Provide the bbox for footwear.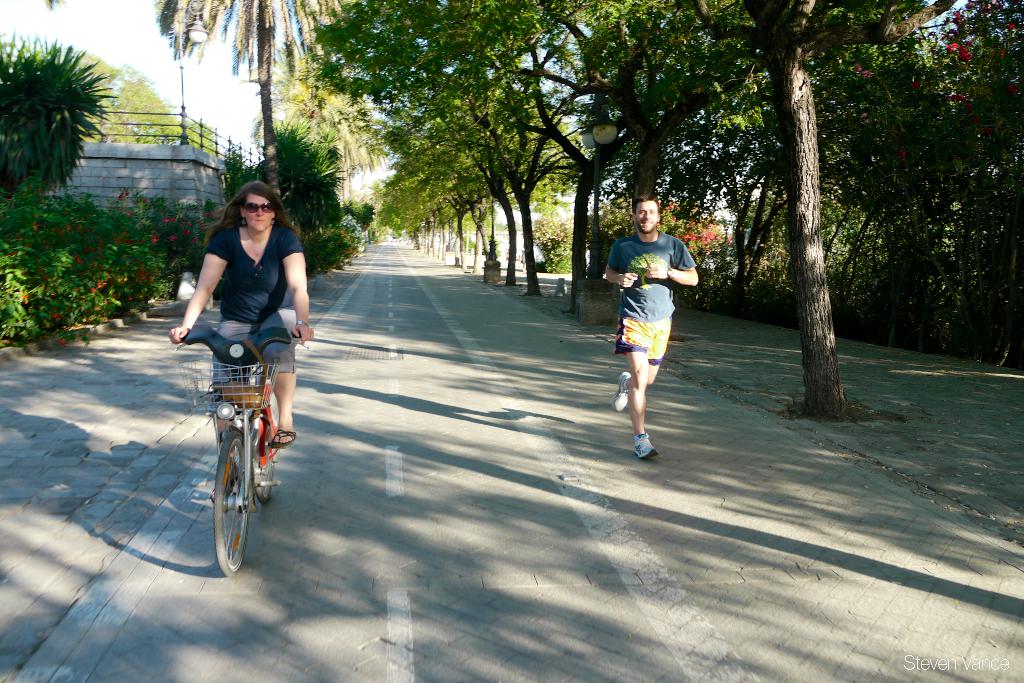
<region>614, 370, 632, 410</region>.
